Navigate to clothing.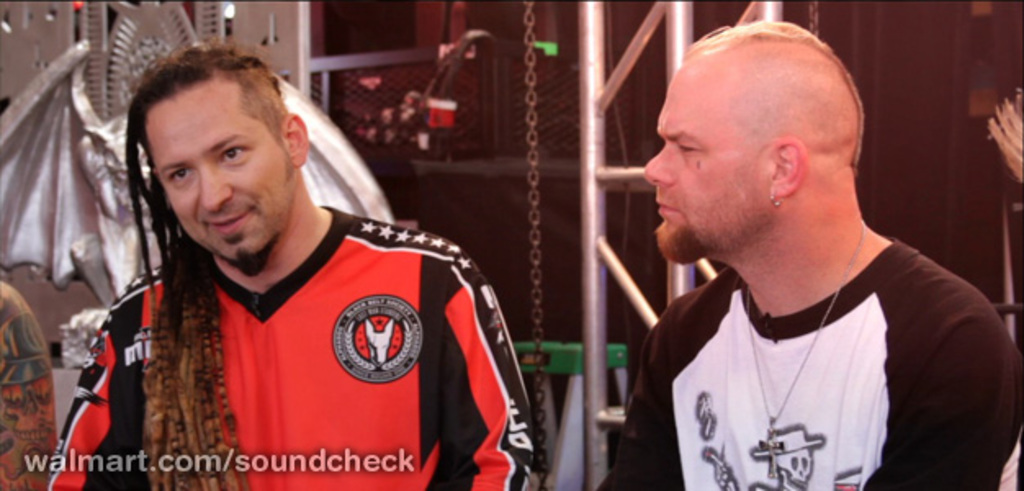
Navigation target: <box>591,234,1022,489</box>.
